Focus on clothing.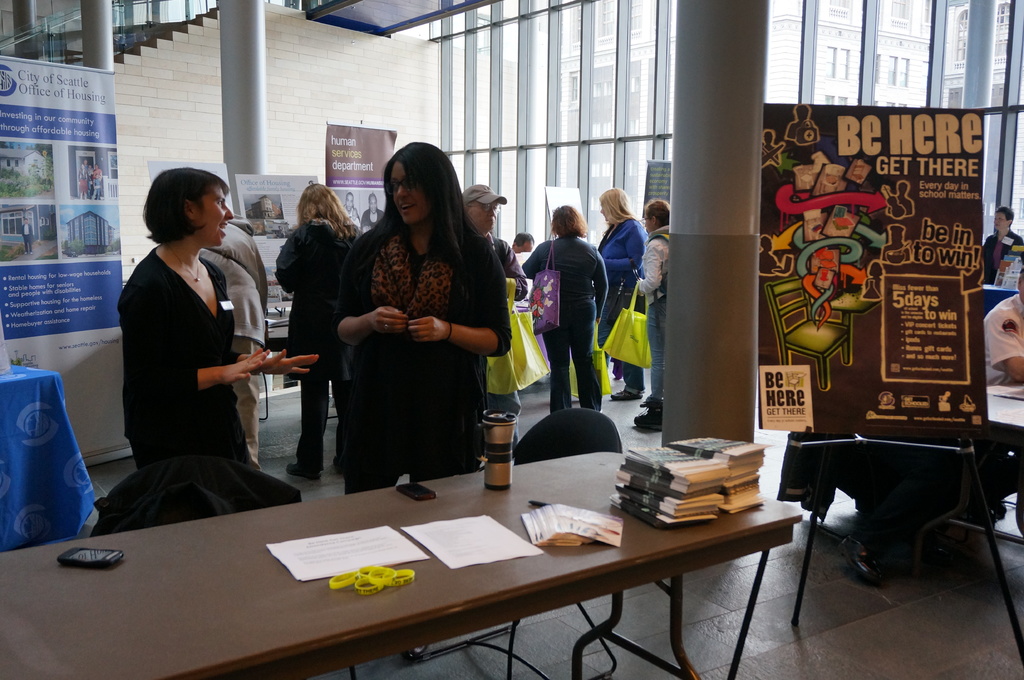
Focused at detection(637, 226, 664, 399).
